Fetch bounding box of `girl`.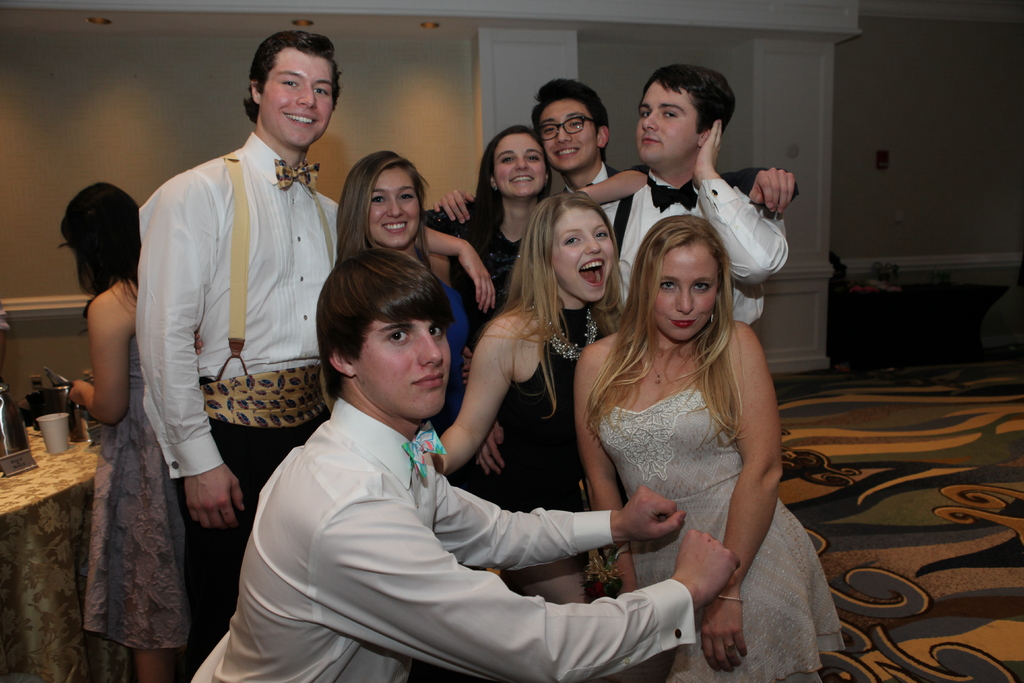
Bbox: [572, 211, 847, 682].
